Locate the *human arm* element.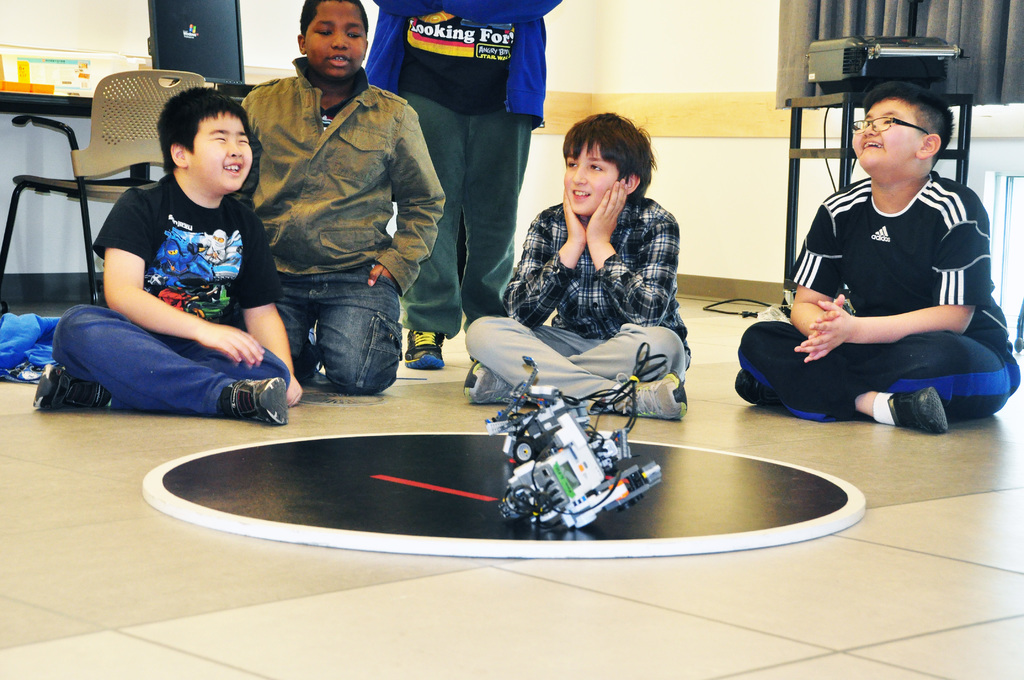
Element bbox: x1=795, y1=193, x2=991, y2=364.
